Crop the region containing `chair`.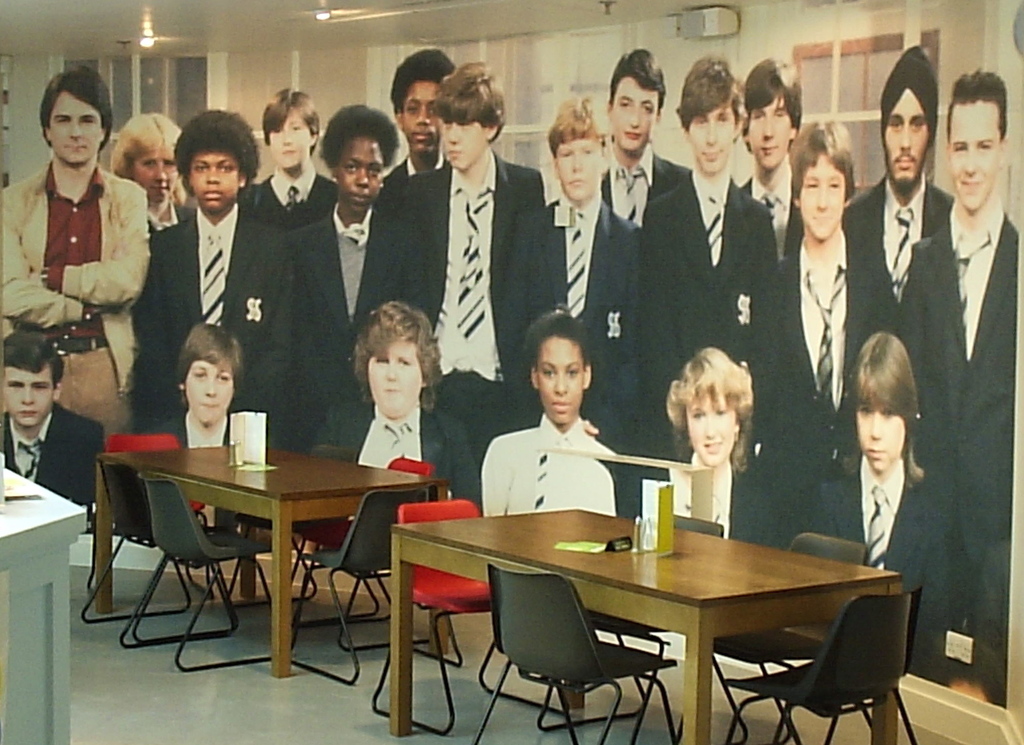
Crop region: [x1=448, y1=571, x2=683, y2=744].
